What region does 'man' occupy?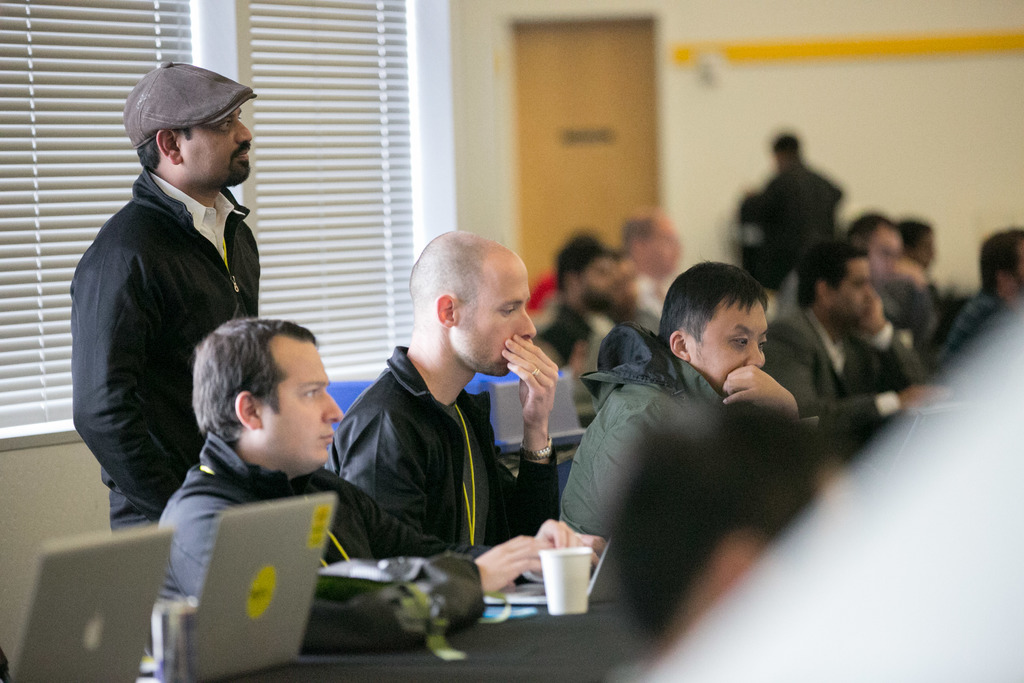
BBox(943, 230, 1023, 363).
